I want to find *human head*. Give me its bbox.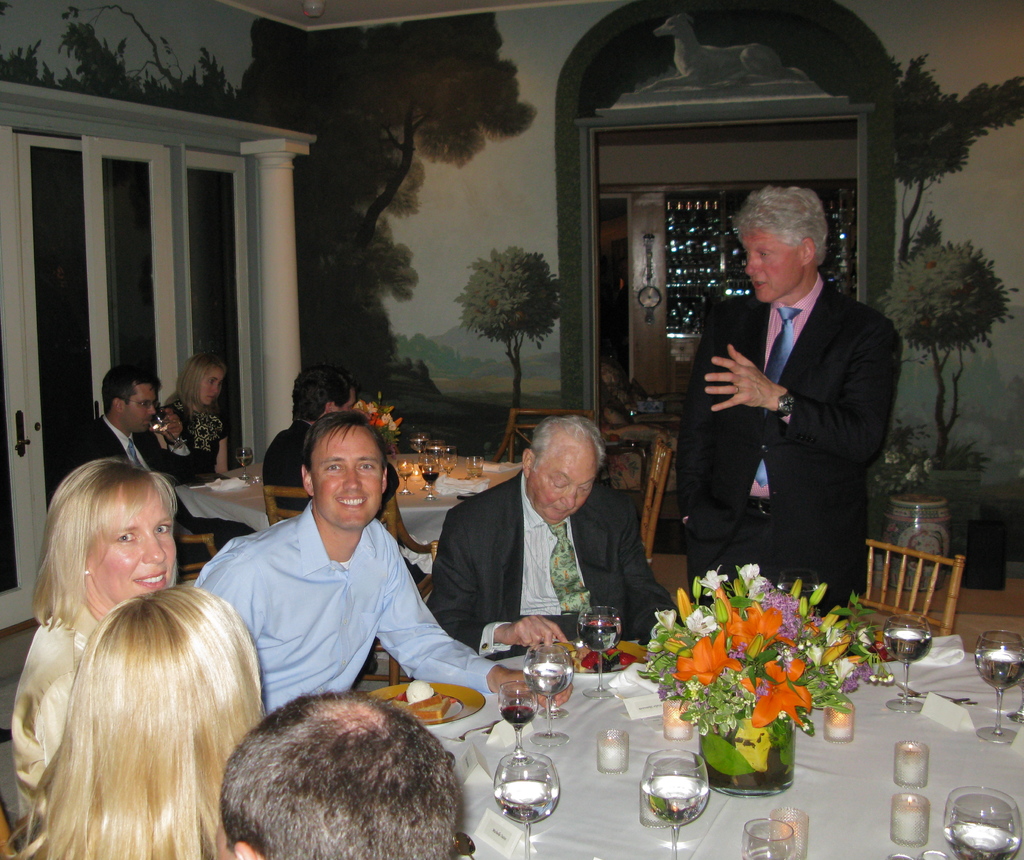
<box>38,471,187,633</box>.
